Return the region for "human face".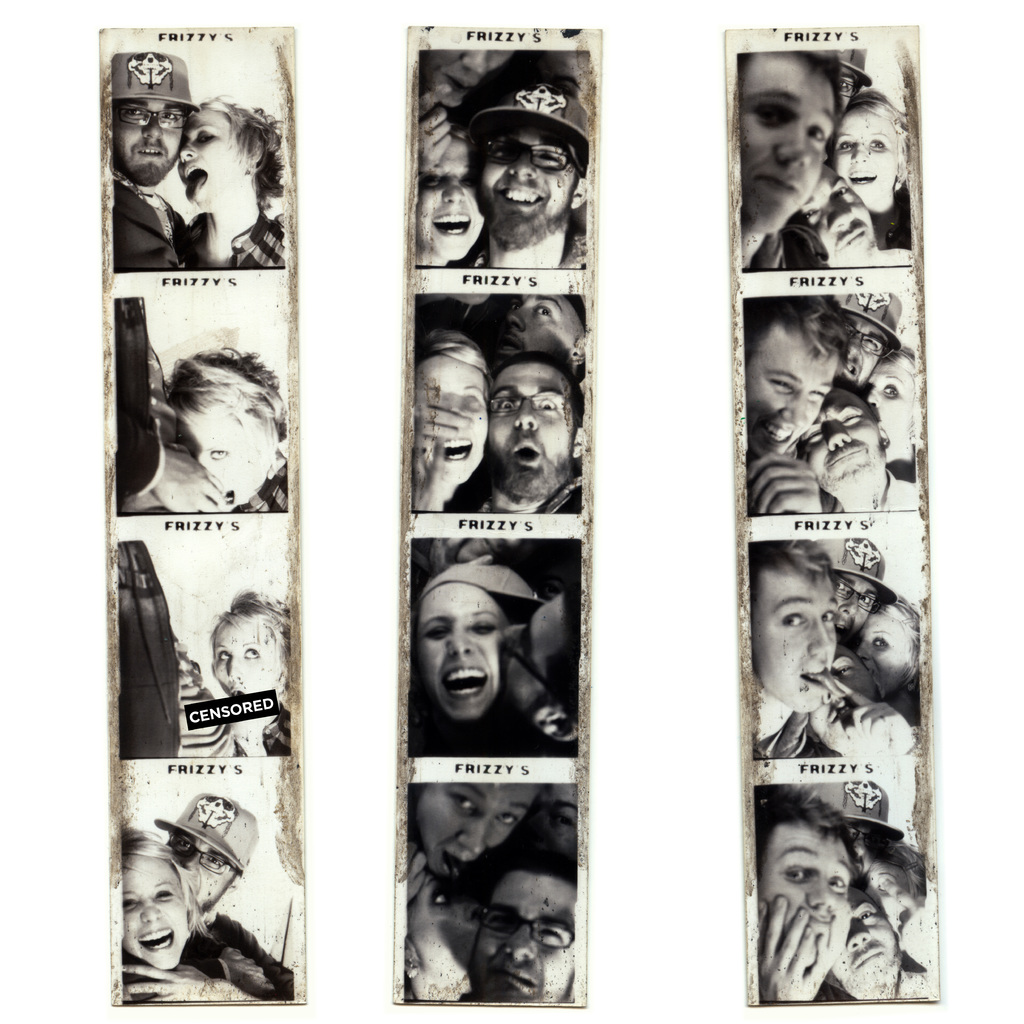
(760, 814, 854, 963).
